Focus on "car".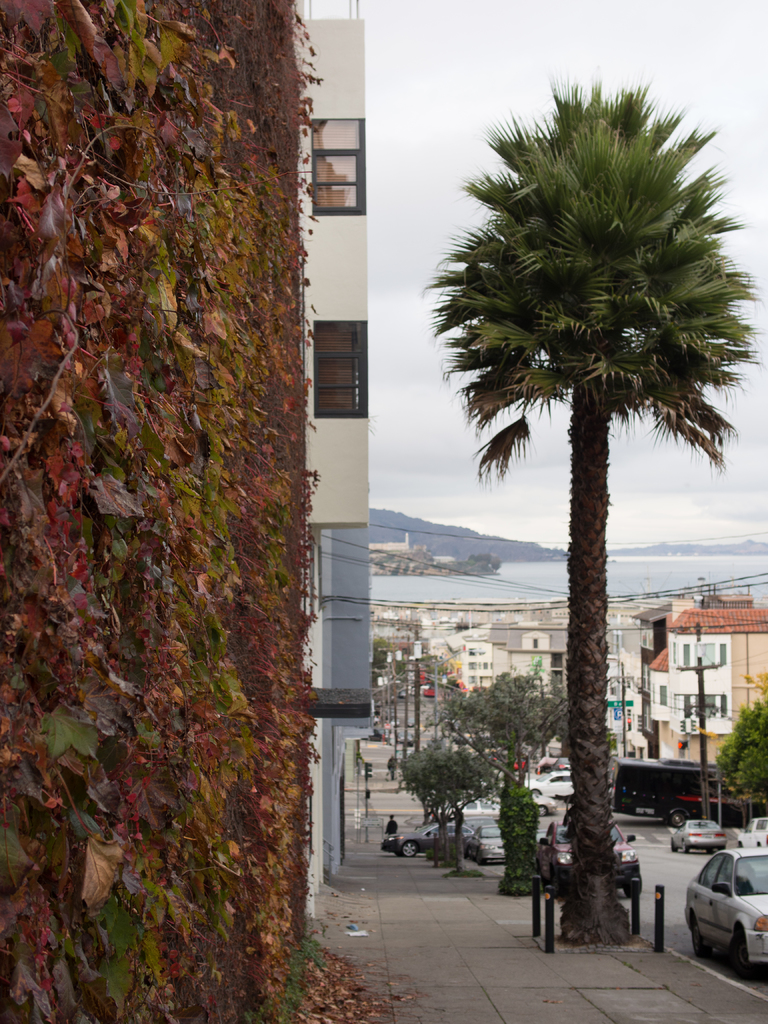
Focused at region(380, 822, 474, 858).
